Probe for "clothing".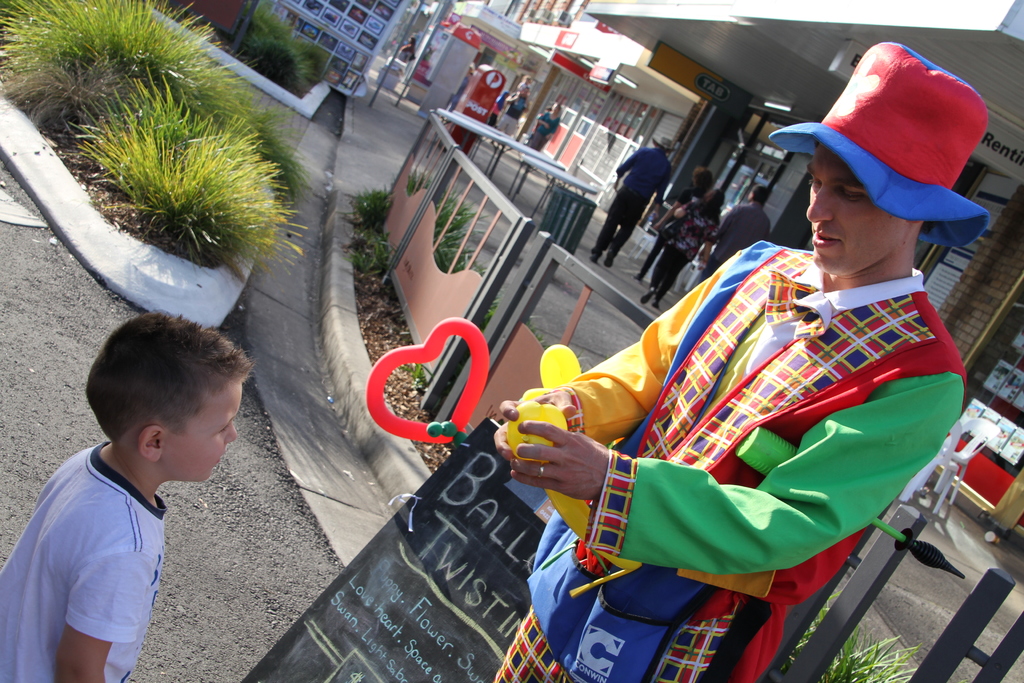
Probe result: detection(708, 204, 772, 279).
